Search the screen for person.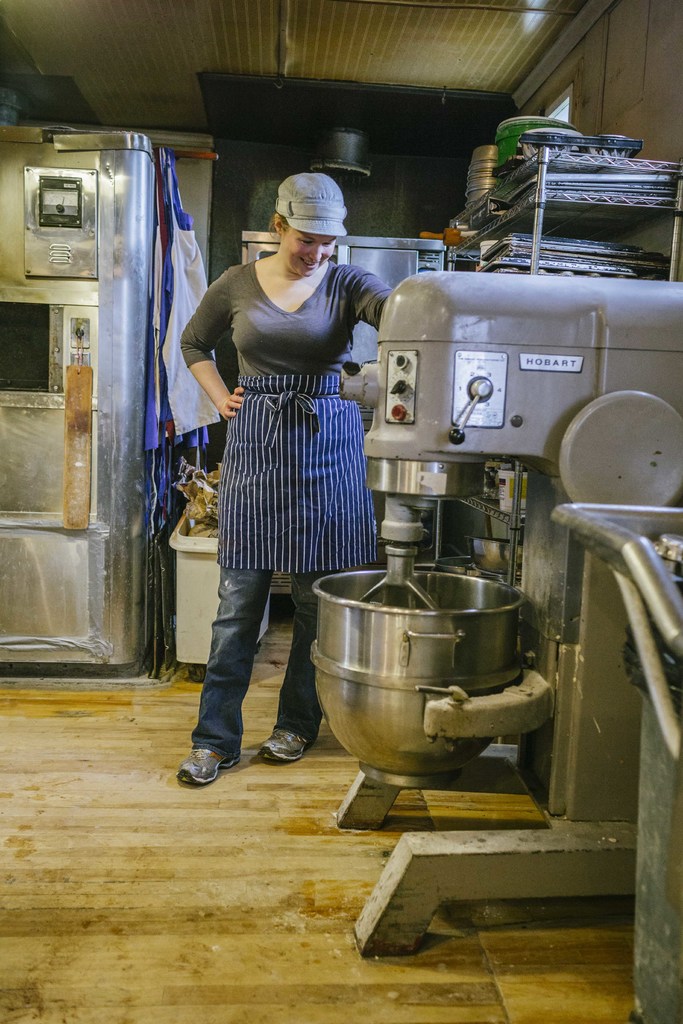
Found at detection(176, 174, 398, 788).
